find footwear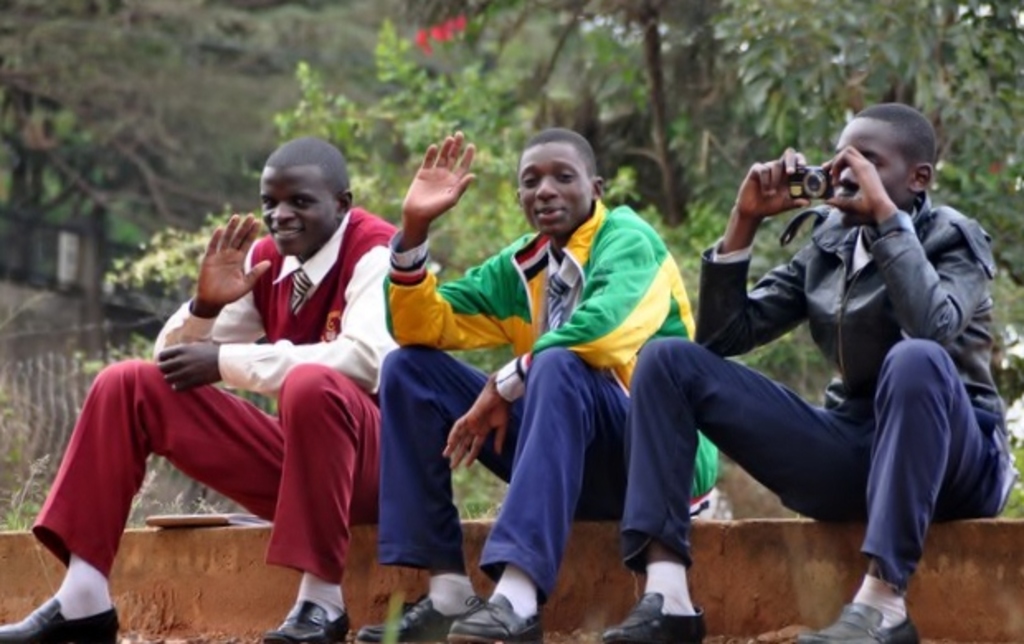
{"x1": 263, "y1": 594, "x2": 348, "y2": 642}
